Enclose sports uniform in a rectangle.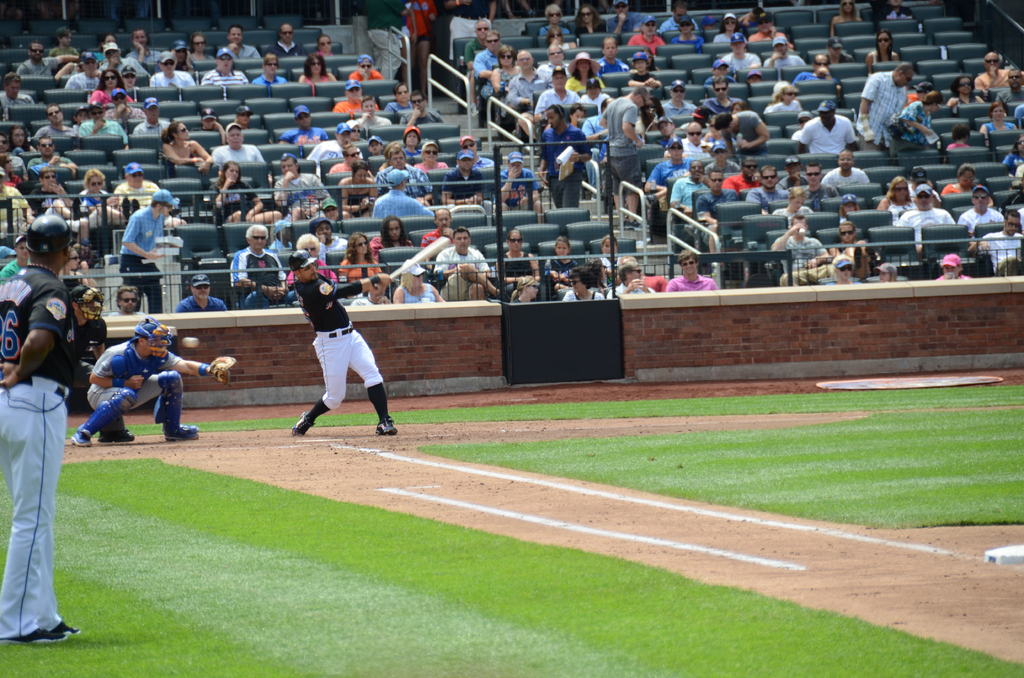
(x1=0, y1=254, x2=82, y2=651).
